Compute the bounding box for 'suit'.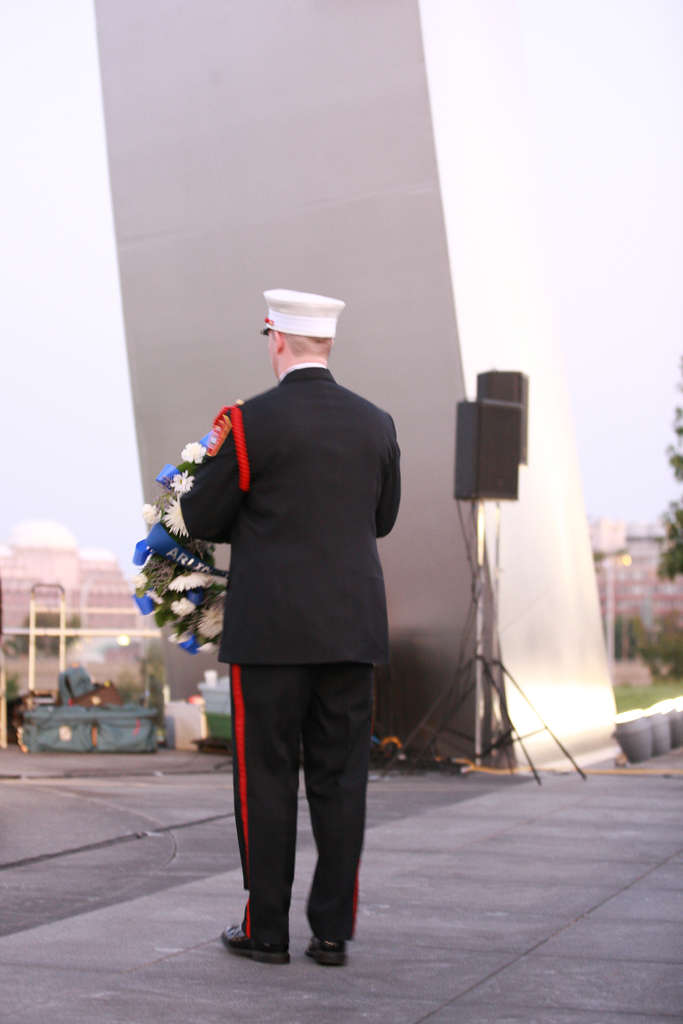
BBox(177, 375, 400, 941).
